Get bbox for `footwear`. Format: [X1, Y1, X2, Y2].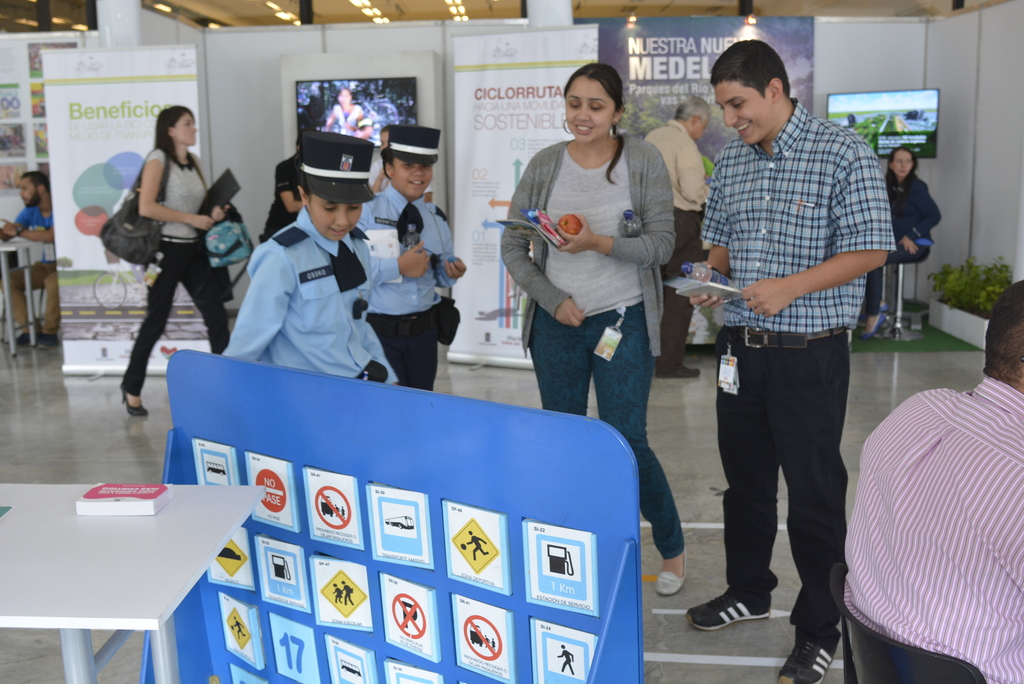
[655, 549, 689, 595].
